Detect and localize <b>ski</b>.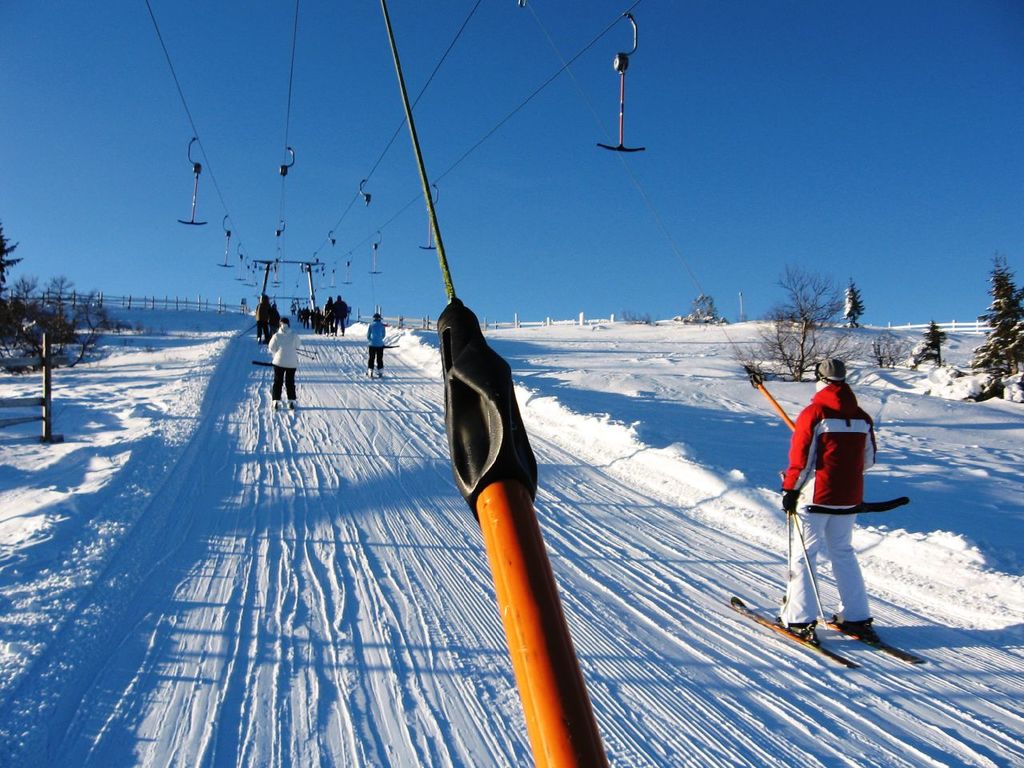
Localized at locate(734, 585, 870, 680).
